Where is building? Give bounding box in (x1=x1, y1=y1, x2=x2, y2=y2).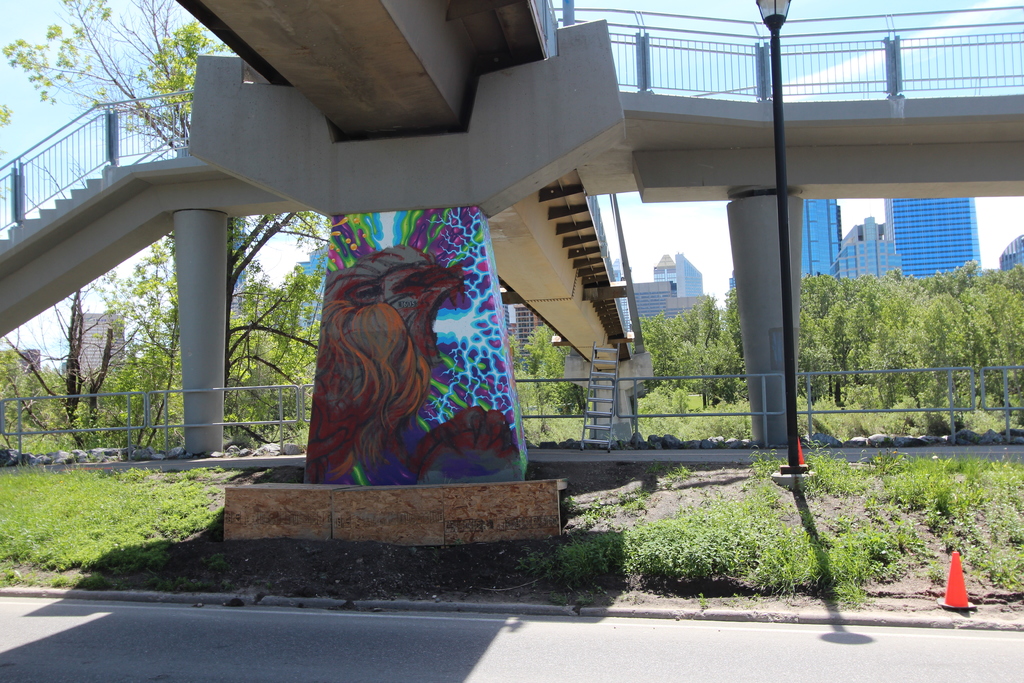
(x1=499, y1=258, x2=712, y2=356).
